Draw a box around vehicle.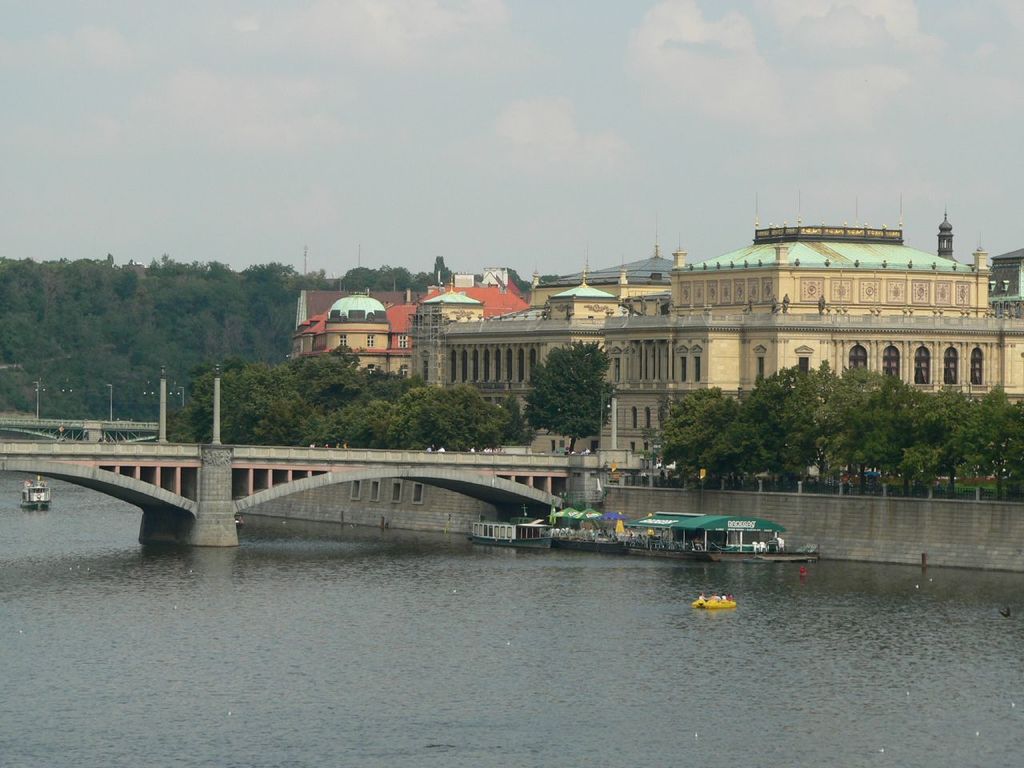
19,474,50,510.
